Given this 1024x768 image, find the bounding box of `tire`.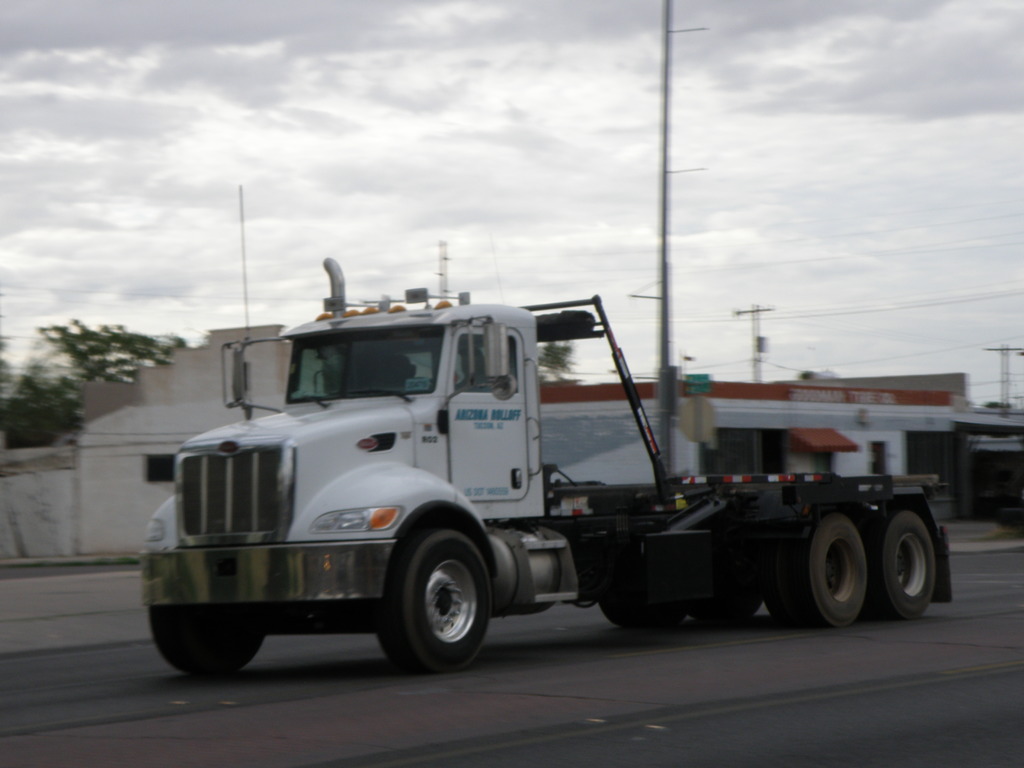
{"left": 691, "top": 598, "right": 756, "bottom": 630}.
